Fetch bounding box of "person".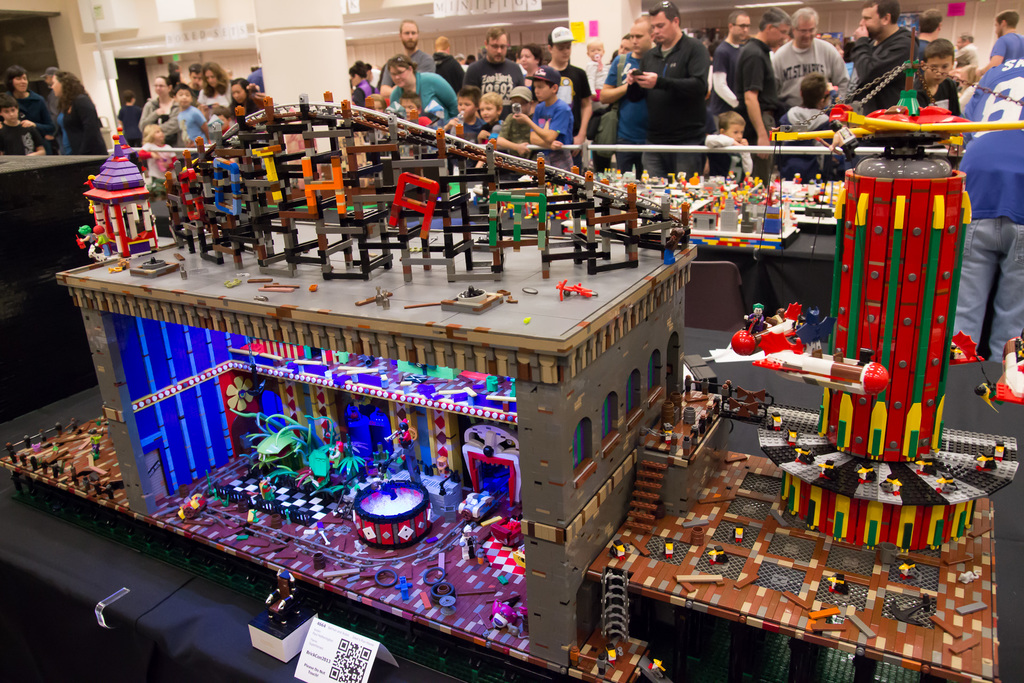
Bbox: <box>915,38,961,114</box>.
